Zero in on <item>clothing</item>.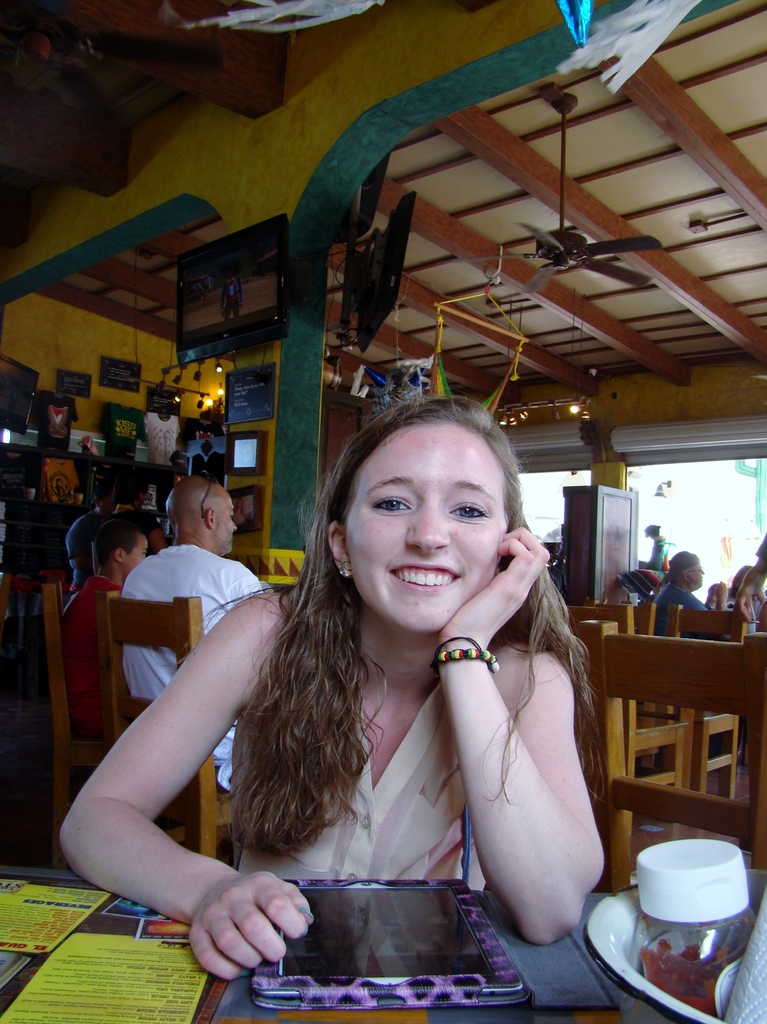
Zeroed in: (x1=213, y1=564, x2=548, y2=934).
